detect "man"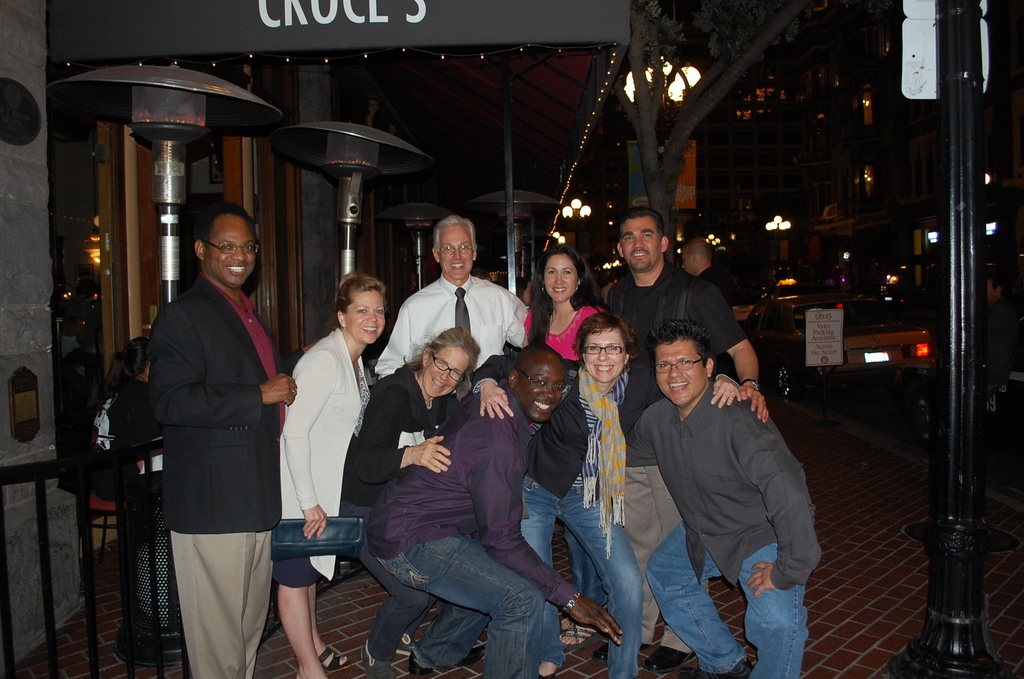
left=608, top=203, right=769, bottom=665
